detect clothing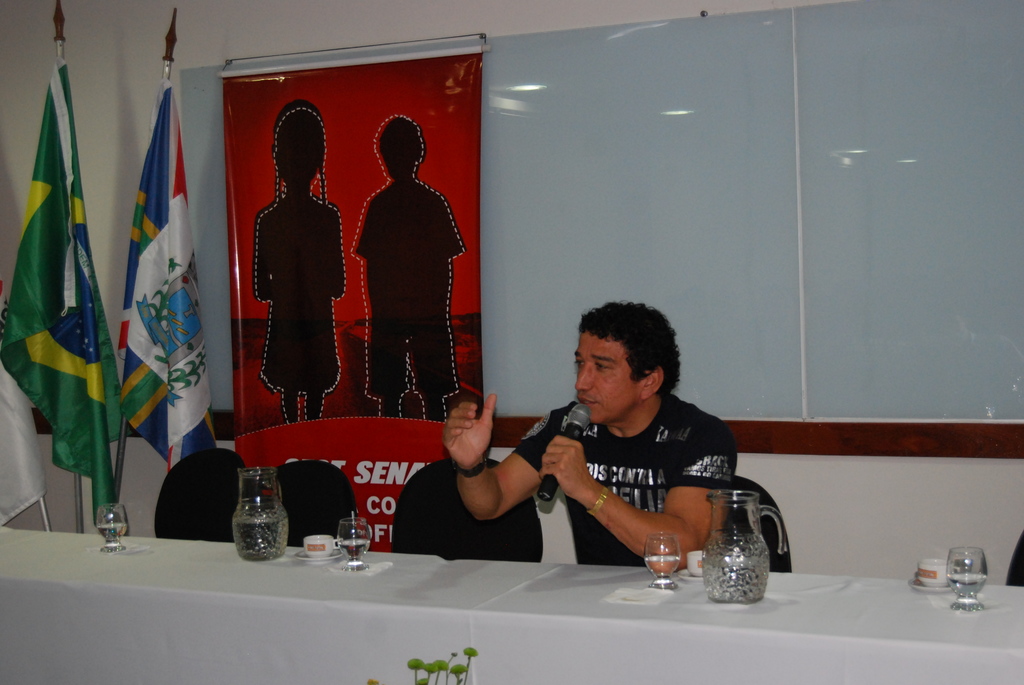
254,189,345,393
